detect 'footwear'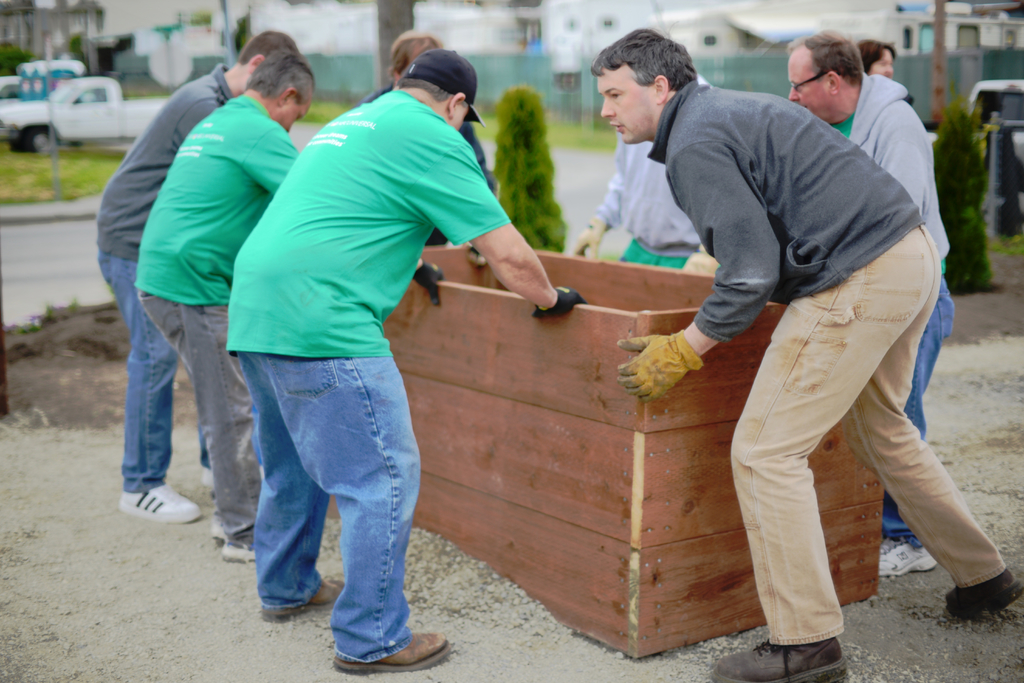
detection(322, 629, 451, 677)
